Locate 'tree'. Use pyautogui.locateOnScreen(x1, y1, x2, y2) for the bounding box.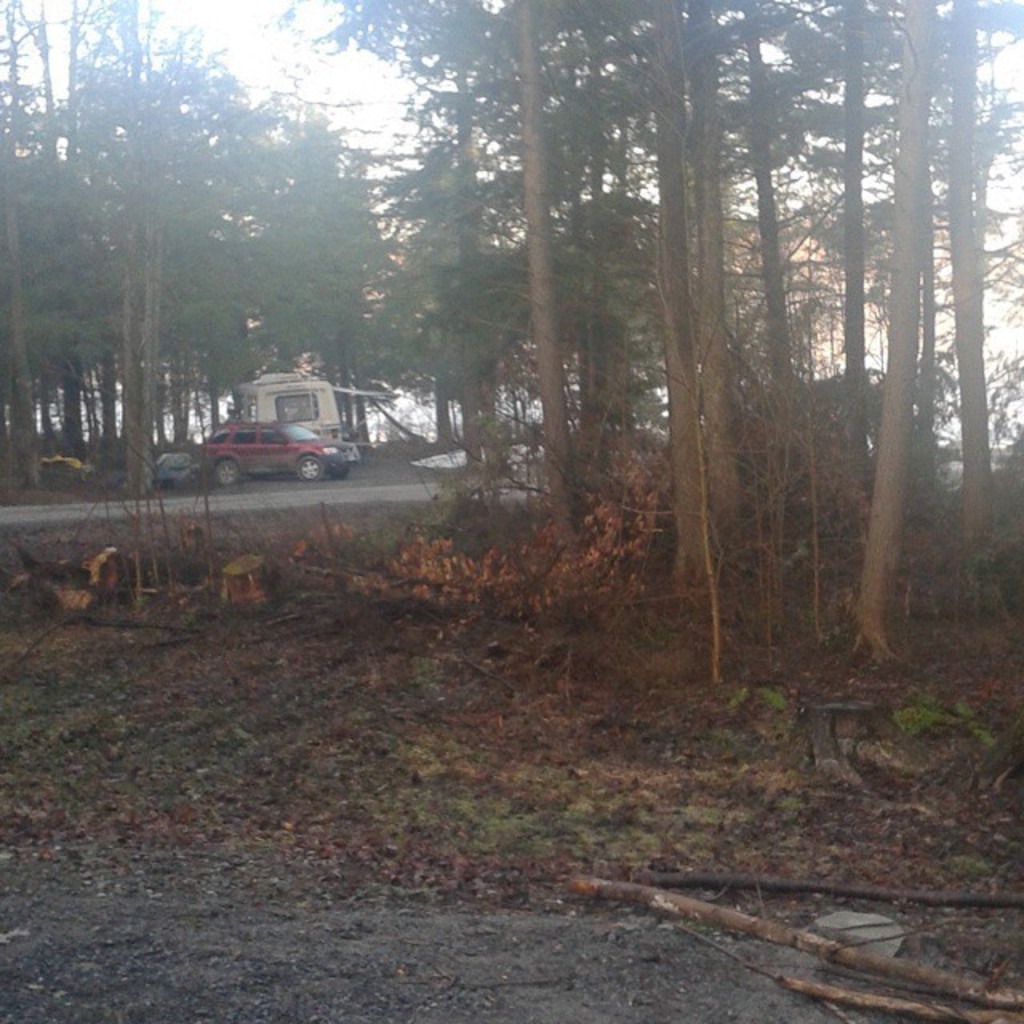
pyautogui.locateOnScreen(731, 0, 826, 570).
